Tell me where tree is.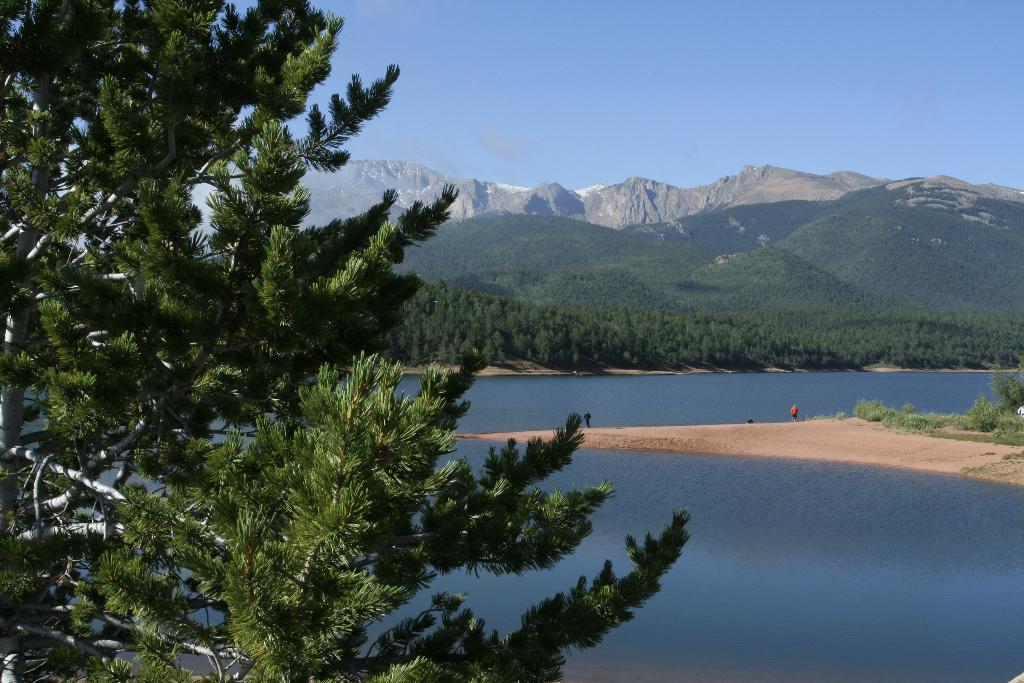
tree is at (0, 0, 694, 682).
